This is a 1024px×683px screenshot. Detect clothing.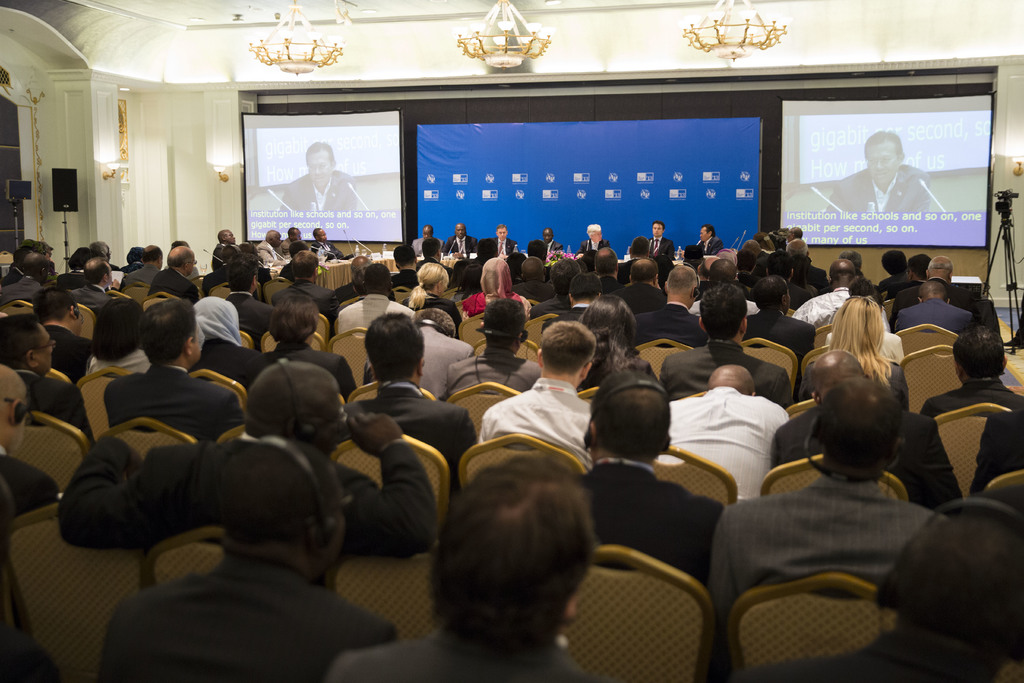
<region>442, 233, 479, 257</region>.
